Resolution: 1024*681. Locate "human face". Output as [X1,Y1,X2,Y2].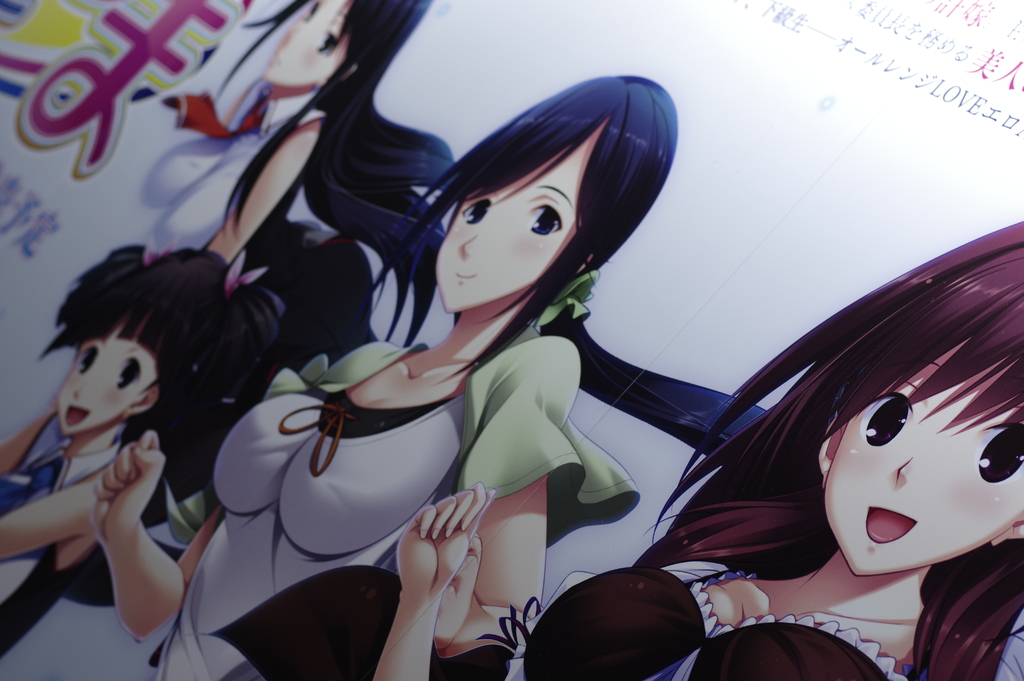
[53,320,158,440].
